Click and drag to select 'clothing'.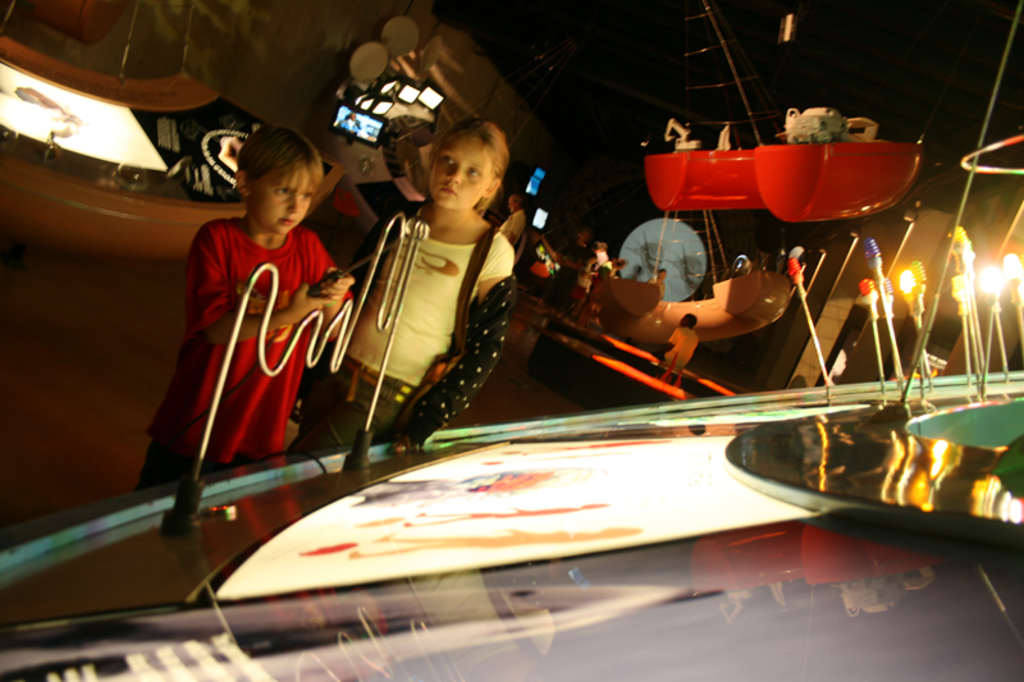
Selection: <bbox>166, 223, 362, 489</bbox>.
